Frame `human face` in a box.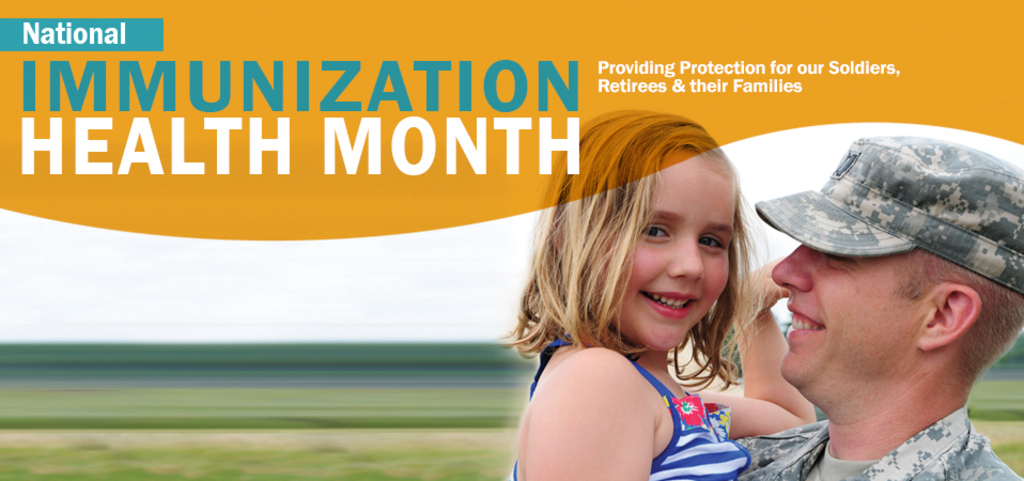
(594, 162, 735, 351).
